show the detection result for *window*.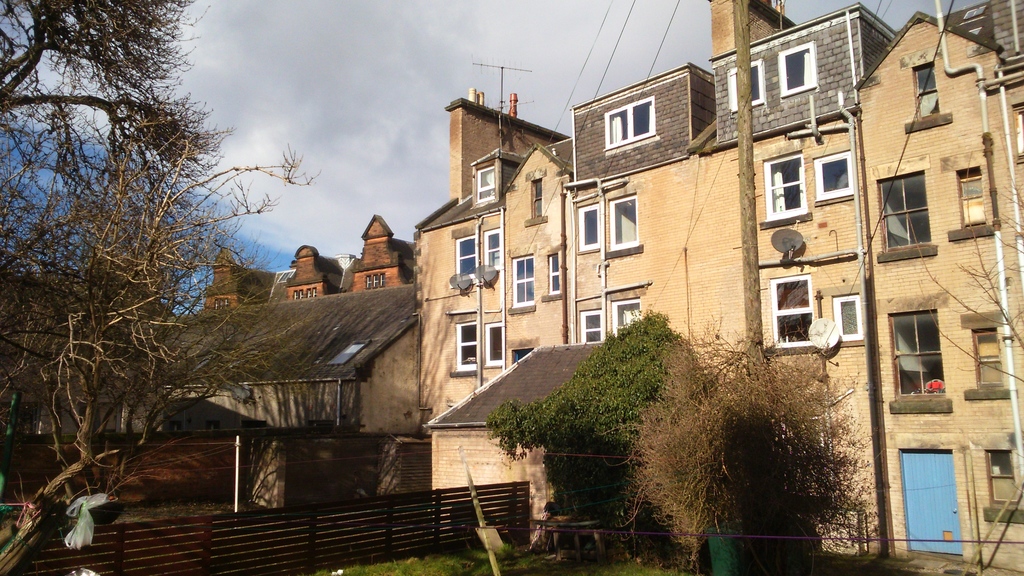
x1=772, y1=274, x2=813, y2=347.
